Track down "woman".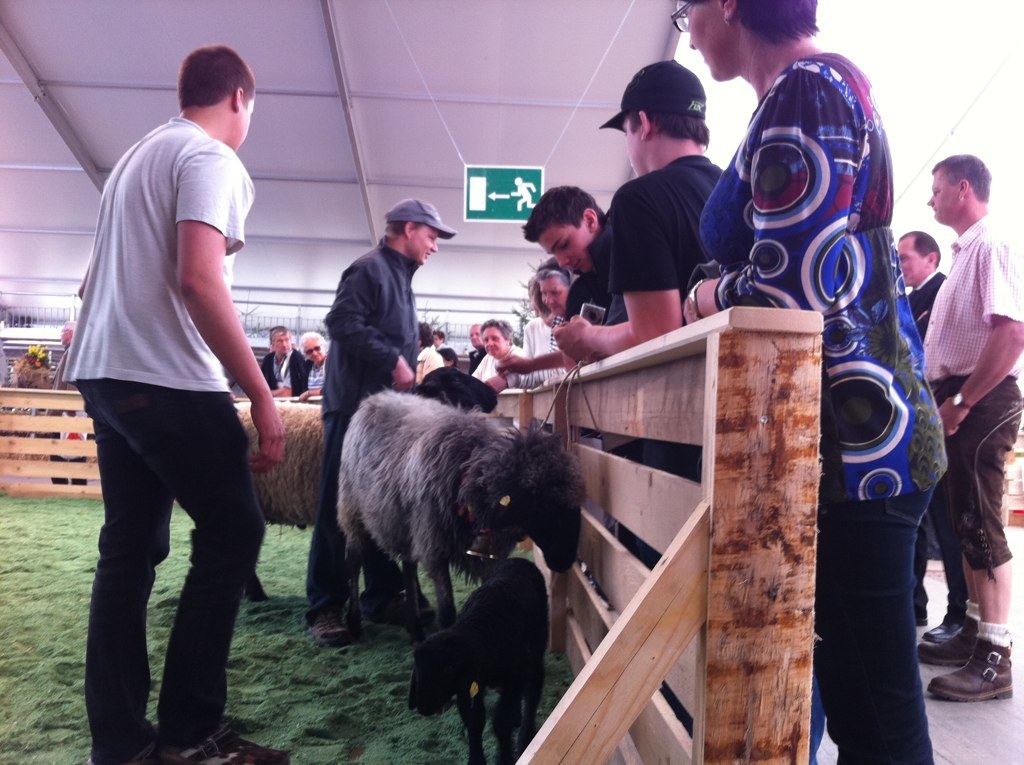
Tracked to rect(411, 318, 448, 385).
